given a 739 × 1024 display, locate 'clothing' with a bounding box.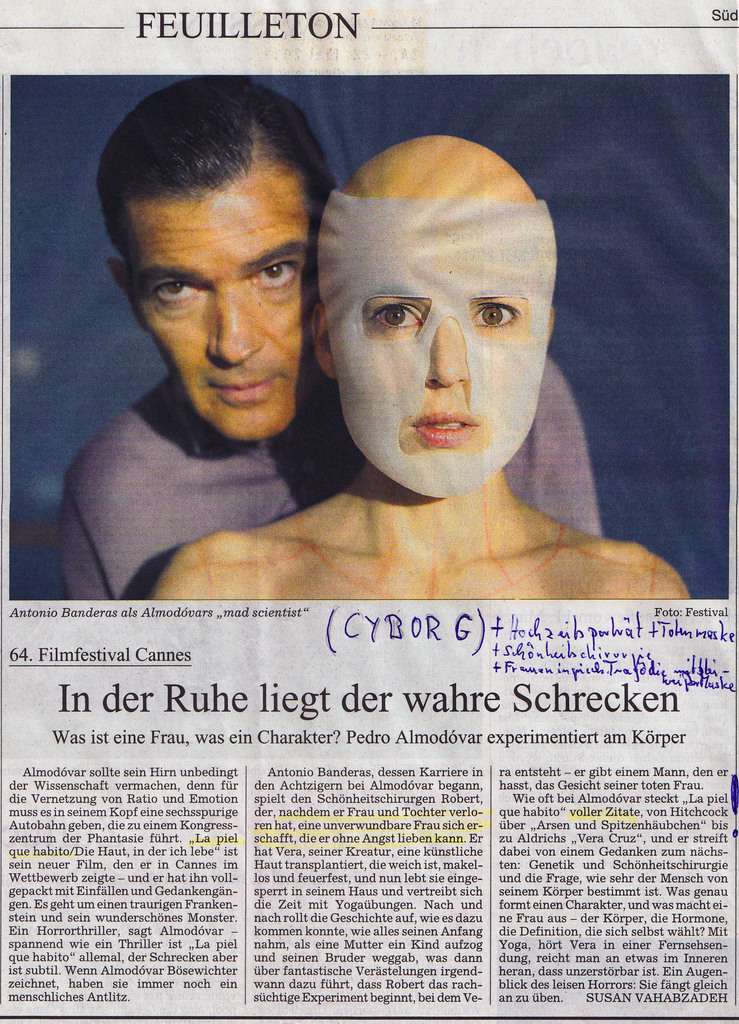
Located: box=[122, 367, 704, 628].
